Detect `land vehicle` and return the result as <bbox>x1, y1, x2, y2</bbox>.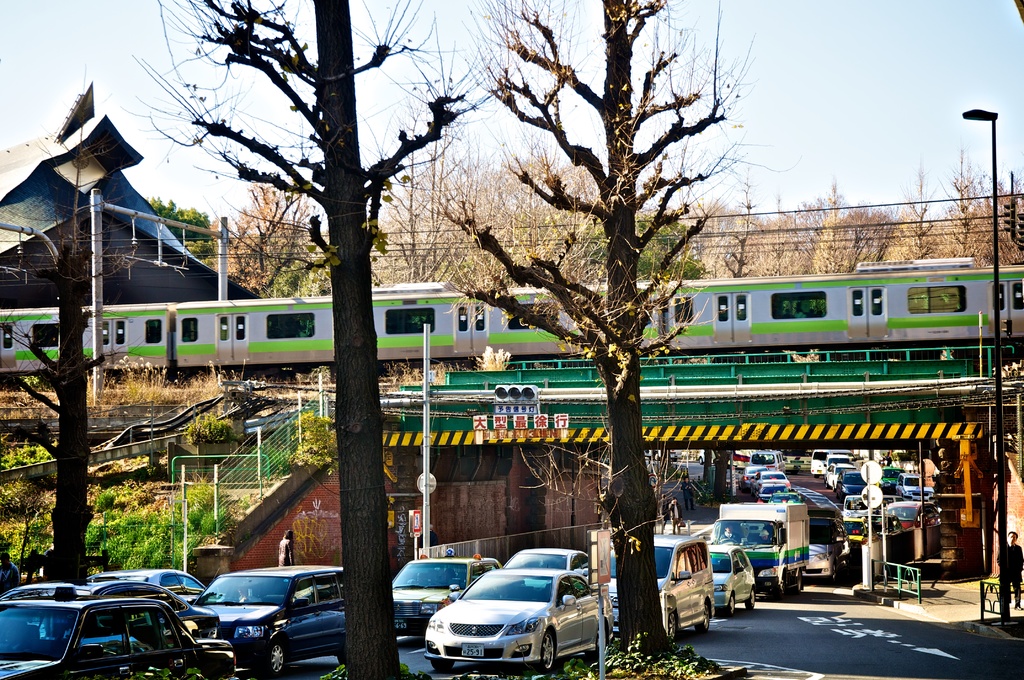
<bbox>756, 480, 788, 499</bbox>.
